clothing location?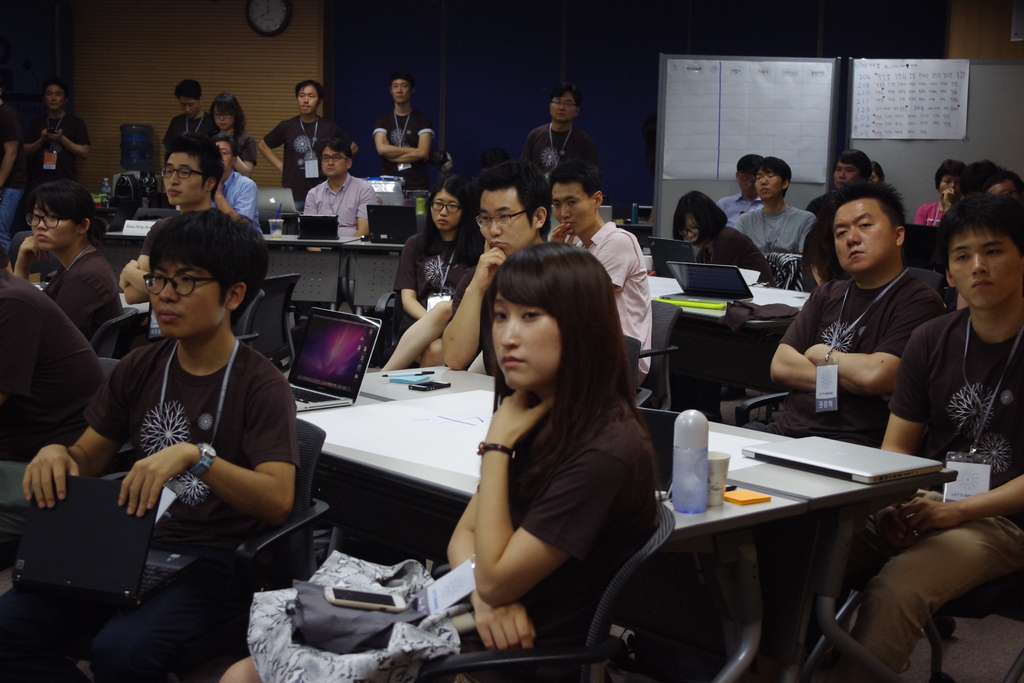
<box>738,206,817,254</box>
